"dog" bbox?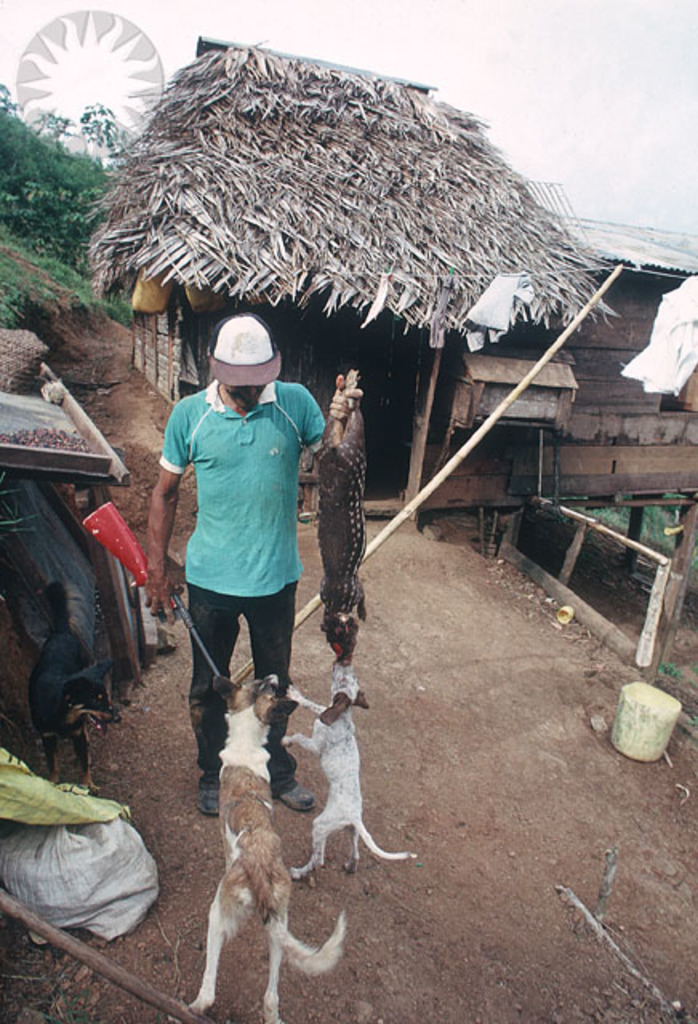
(19,581,126,794)
